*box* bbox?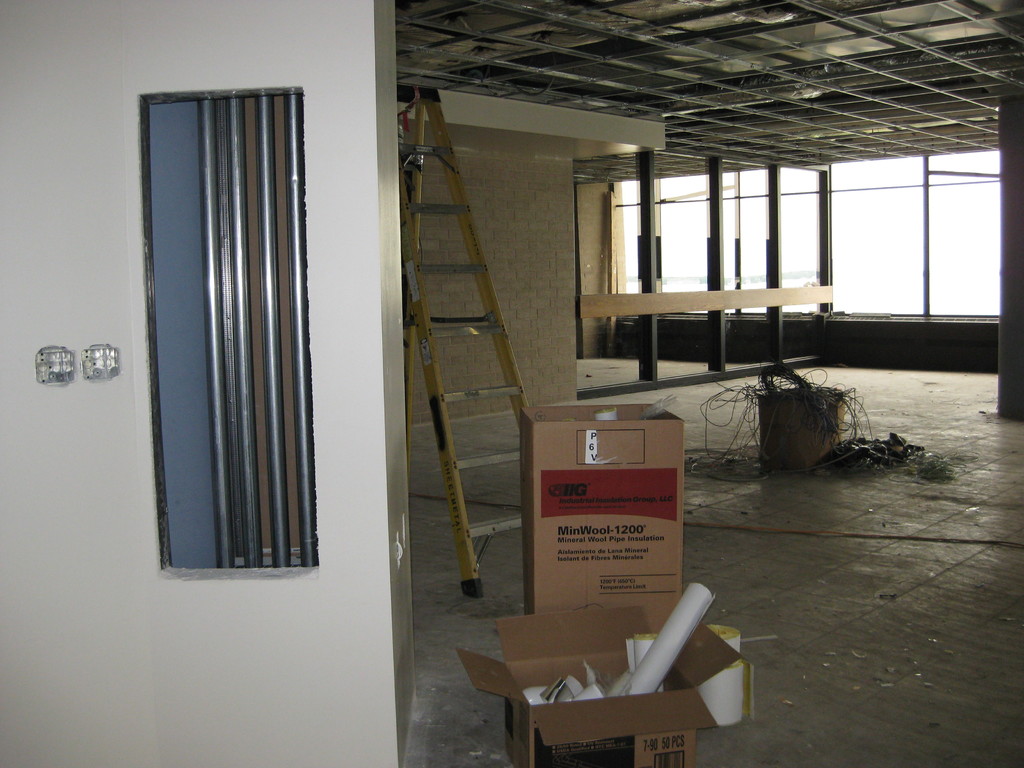
bbox=(456, 597, 750, 767)
